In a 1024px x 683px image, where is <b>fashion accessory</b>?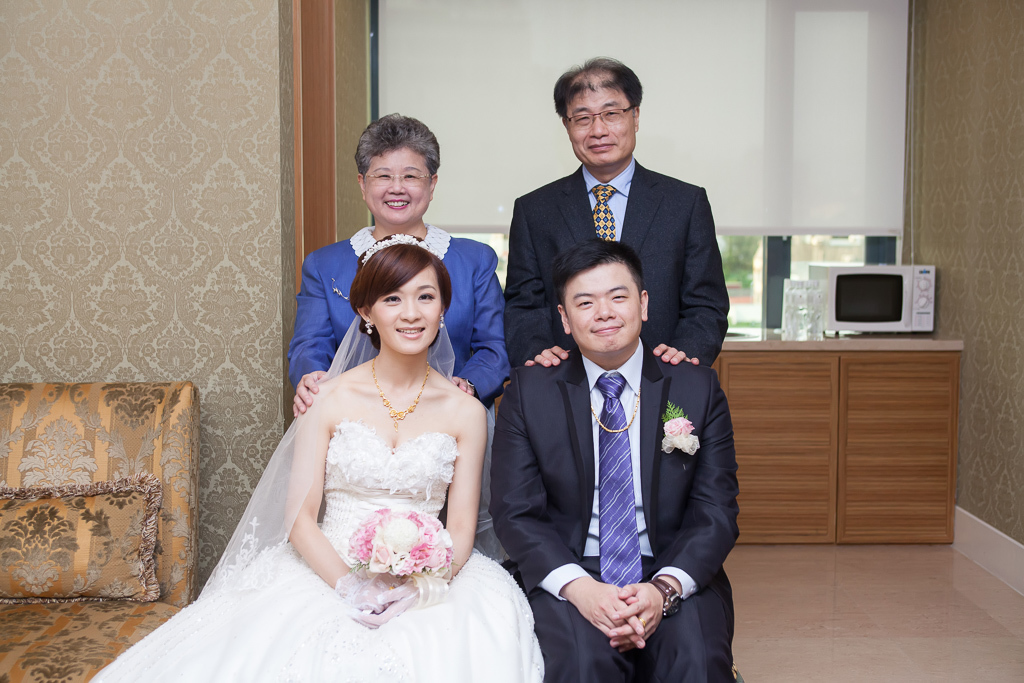
Rect(361, 170, 440, 189).
